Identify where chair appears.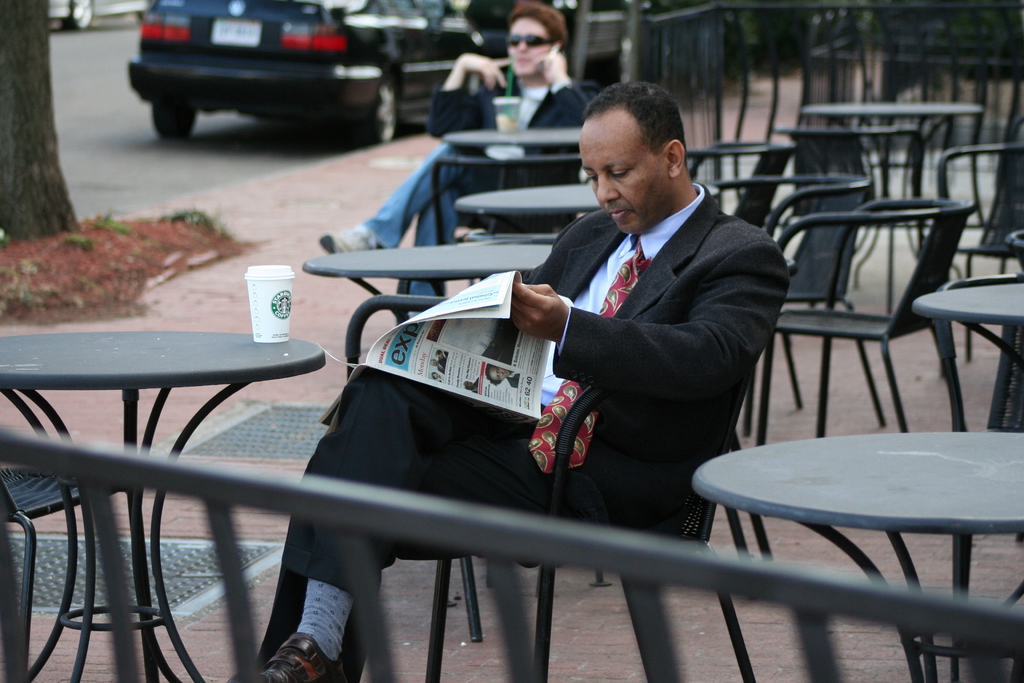
Appears at x1=930, y1=144, x2=1023, y2=291.
